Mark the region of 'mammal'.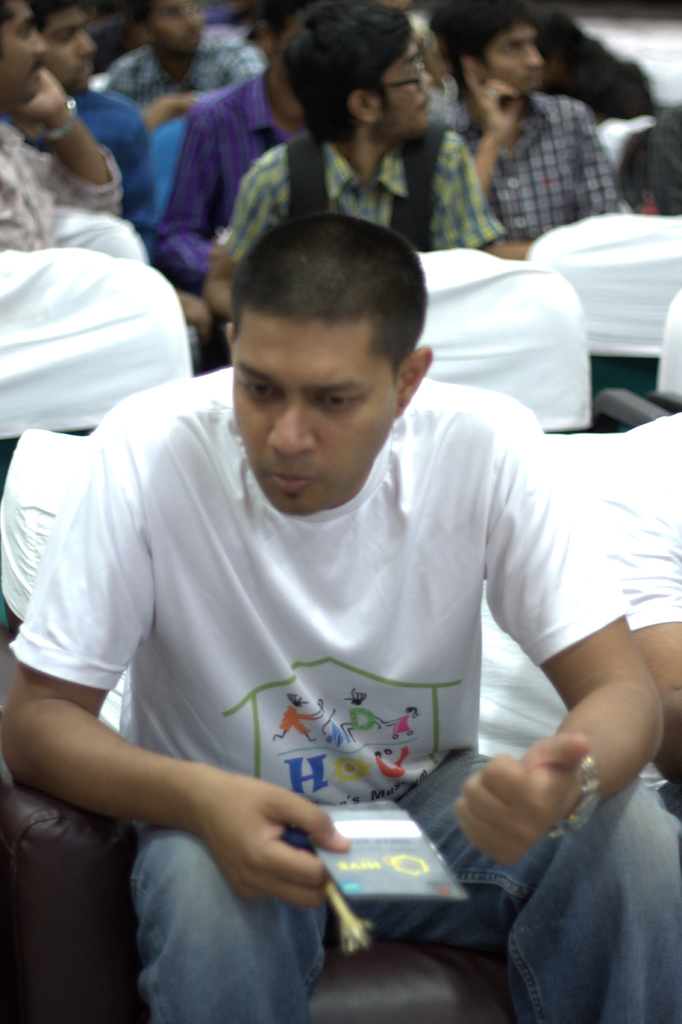
Region: <box>44,171,576,992</box>.
